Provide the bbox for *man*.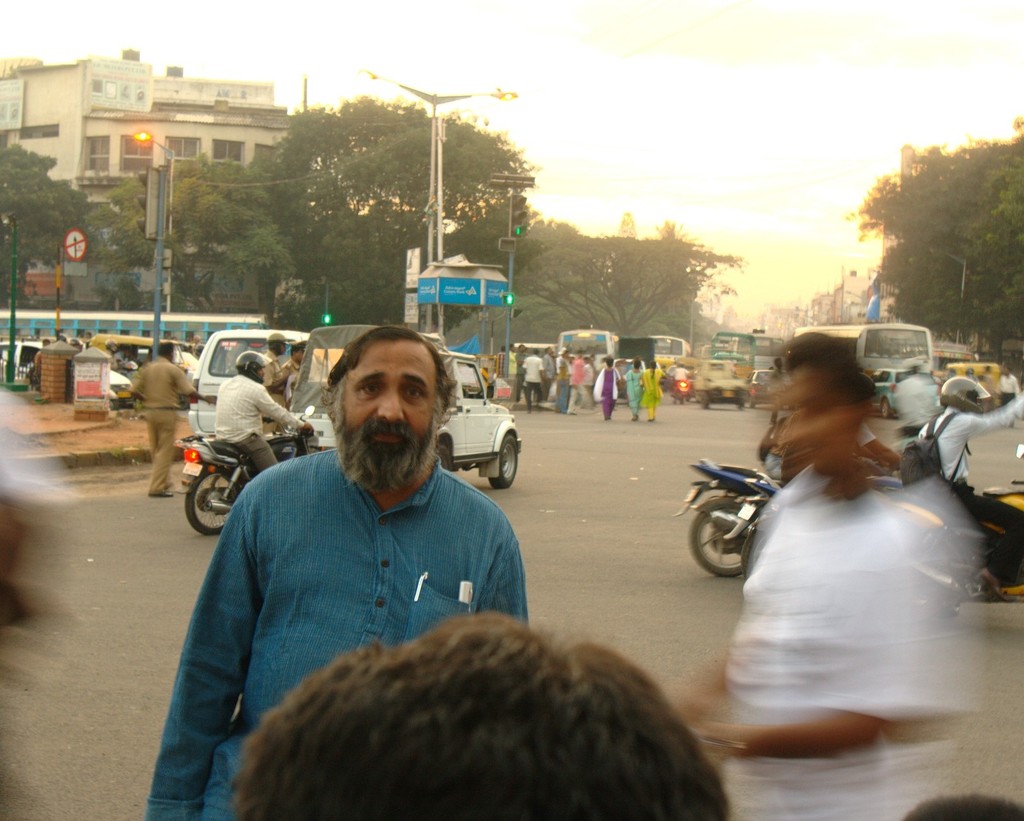
bbox(216, 364, 315, 471).
